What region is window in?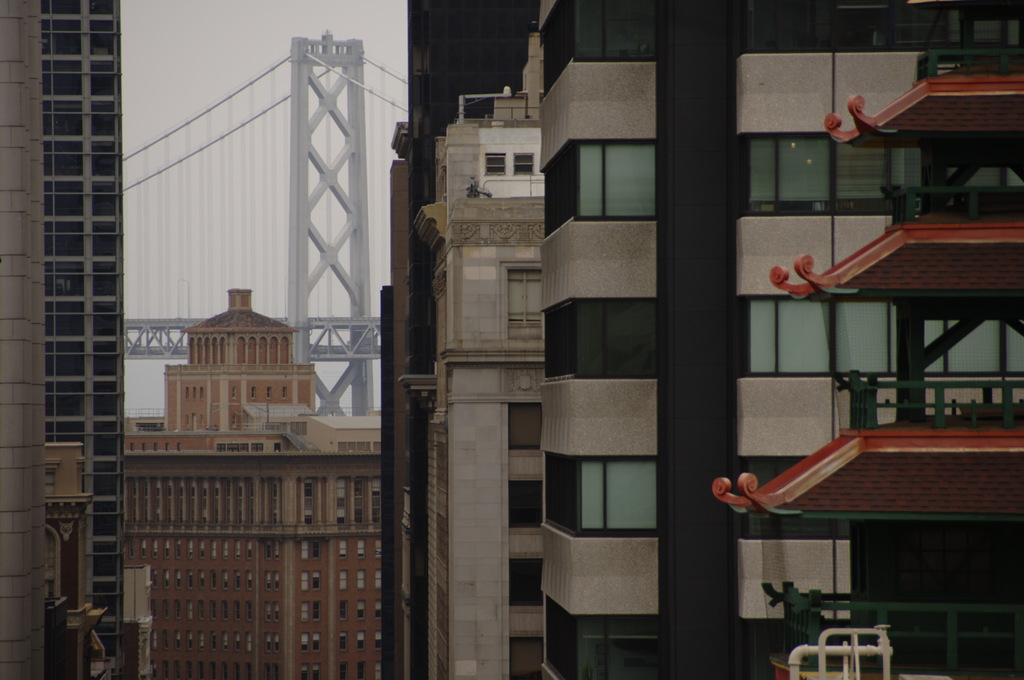
<bbox>739, 139, 926, 216</bbox>.
